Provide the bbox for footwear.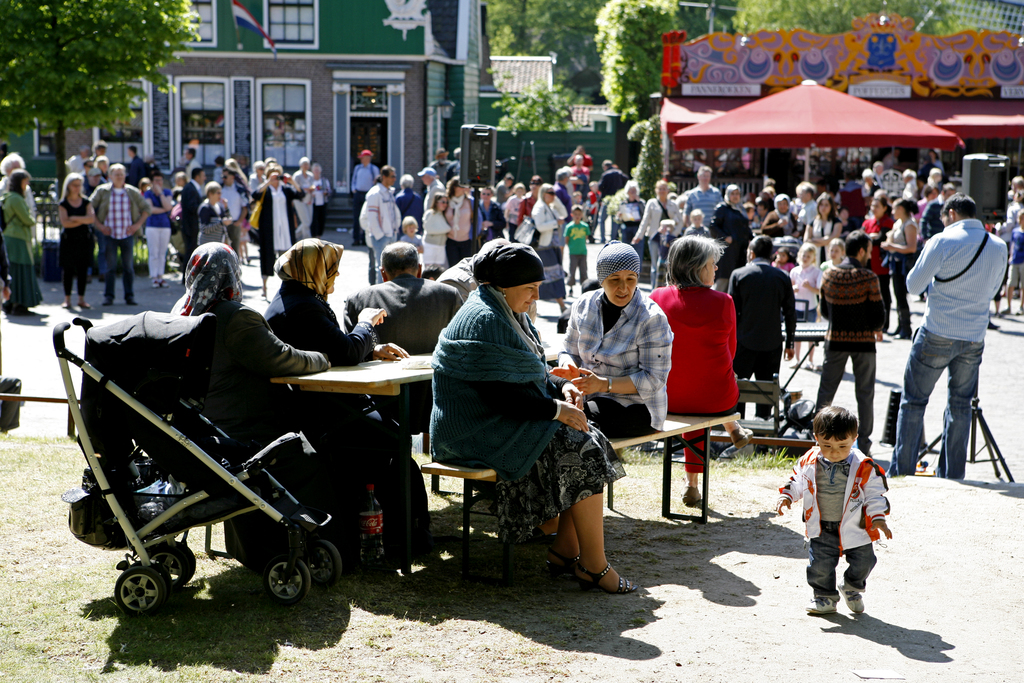
(545,545,639,595).
